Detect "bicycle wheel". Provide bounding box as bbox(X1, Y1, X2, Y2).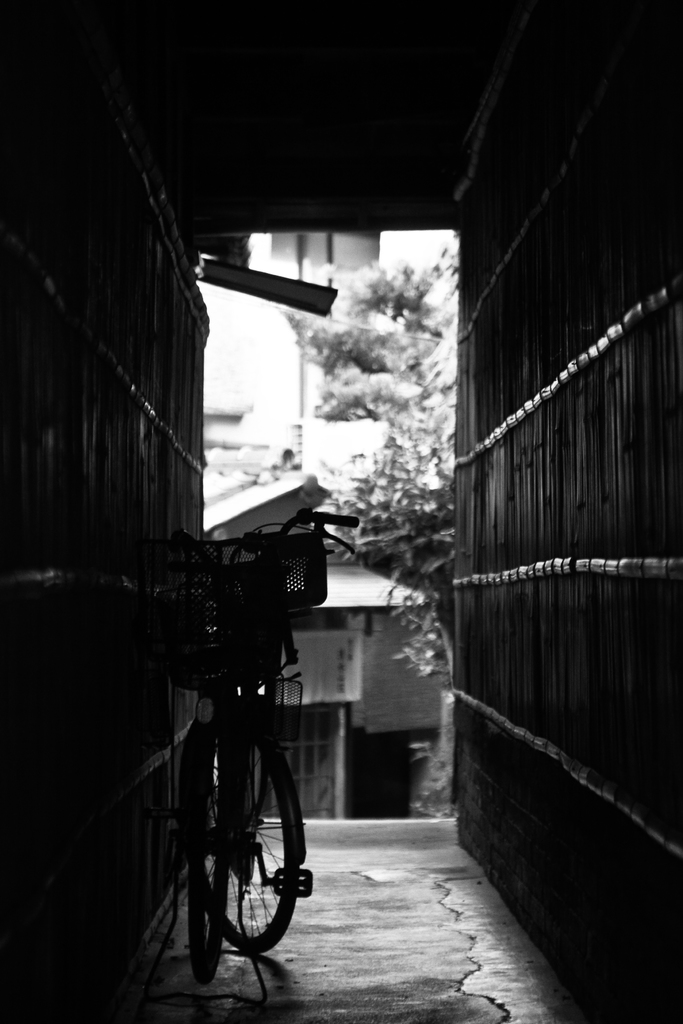
bbox(199, 726, 302, 961).
